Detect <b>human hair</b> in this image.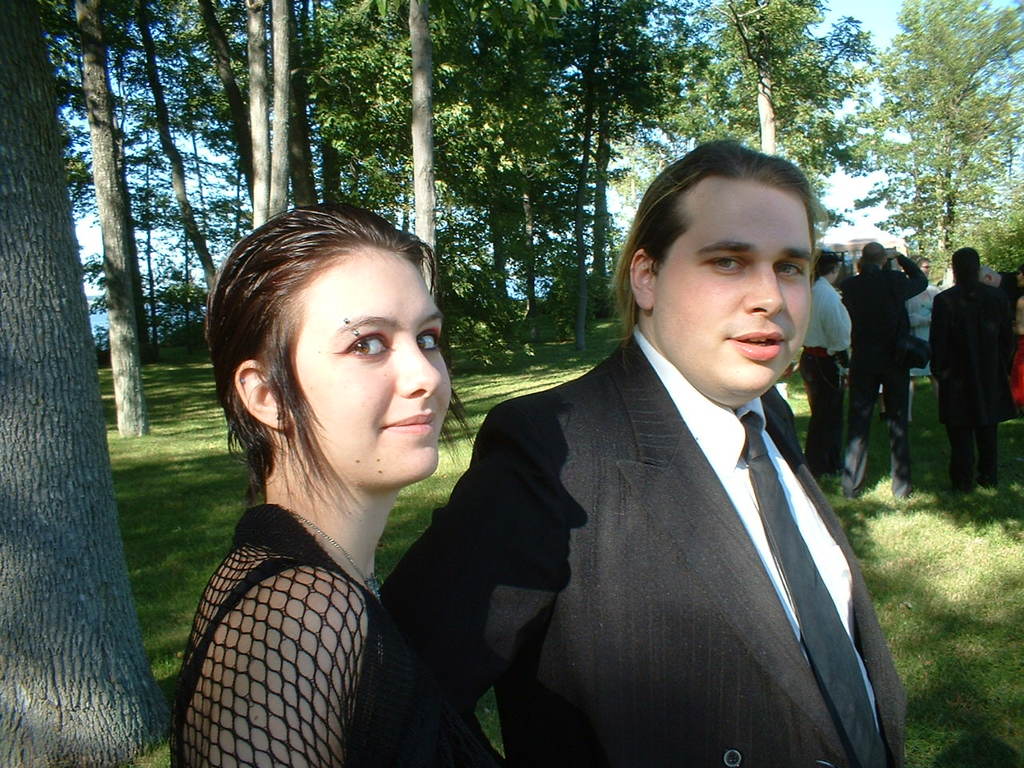
Detection: 861:242:887:263.
